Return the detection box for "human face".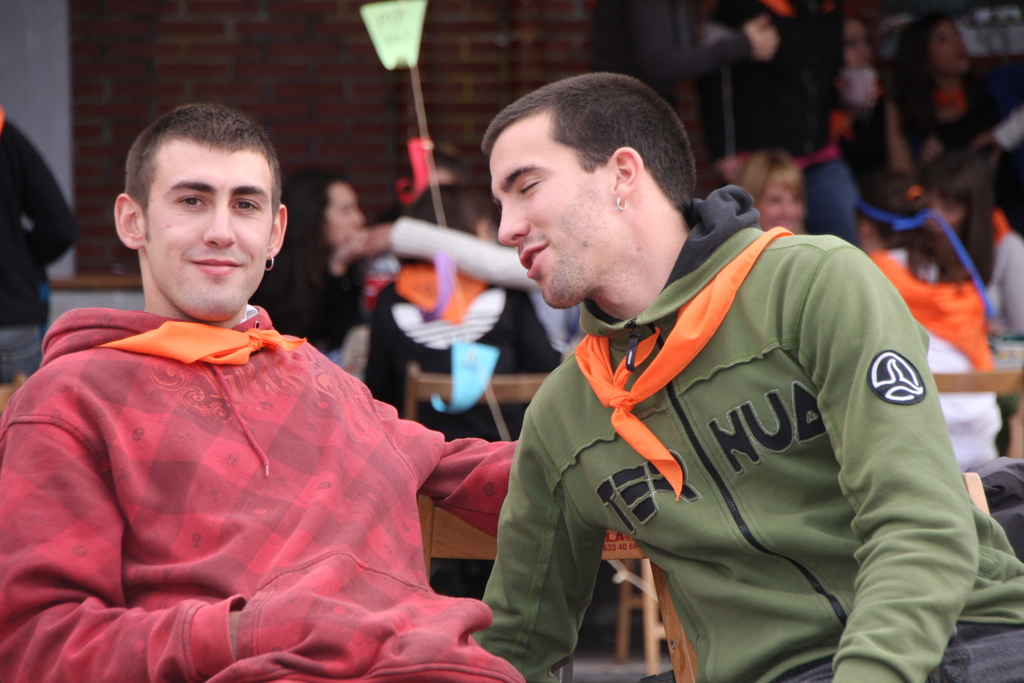
(left=327, top=183, right=366, bottom=243).
